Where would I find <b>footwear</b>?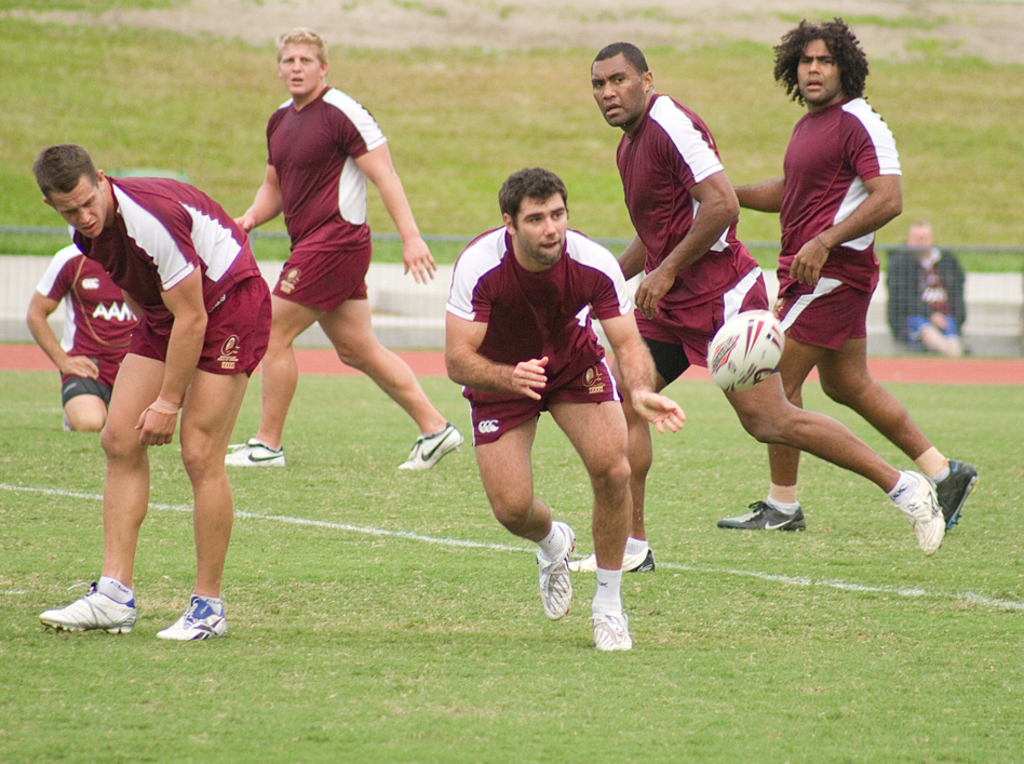
At x1=893 y1=468 x2=949 y2=559.
